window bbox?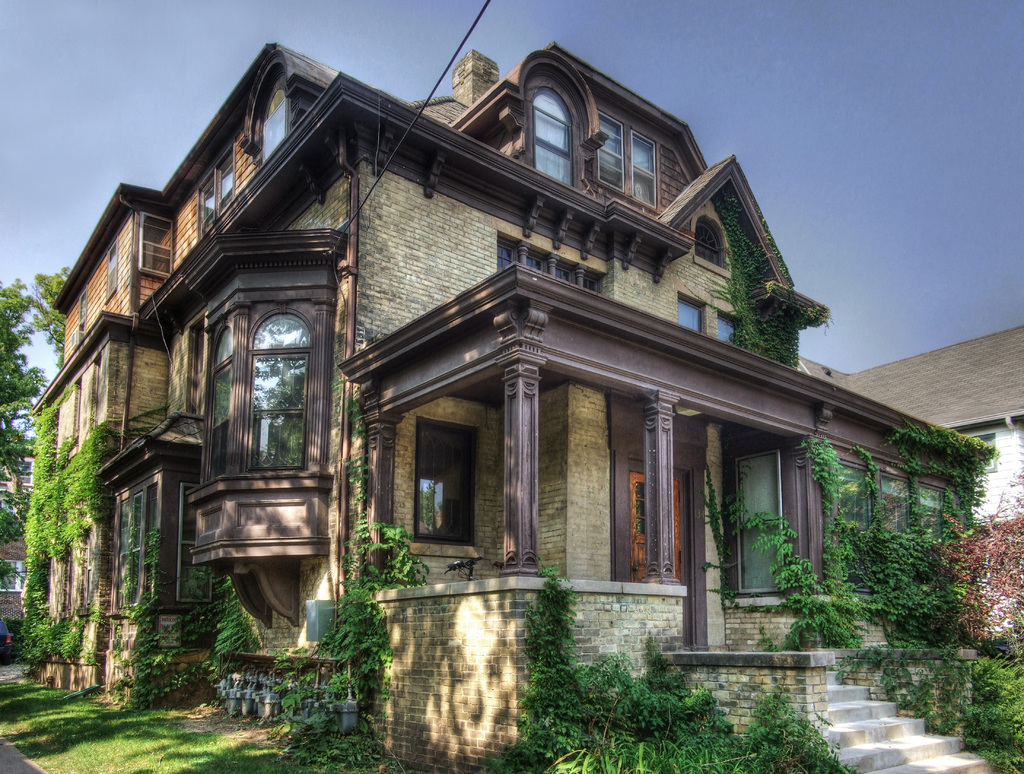
(419, 408, 483, 553)
